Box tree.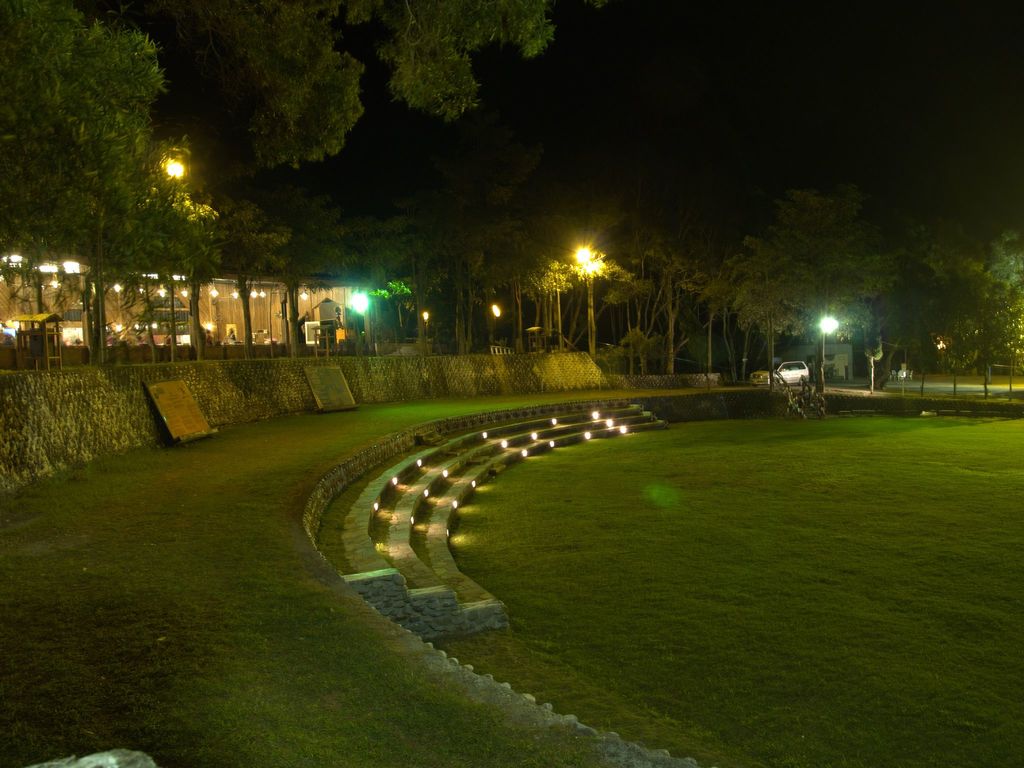
[168, 0, 614, 175].
